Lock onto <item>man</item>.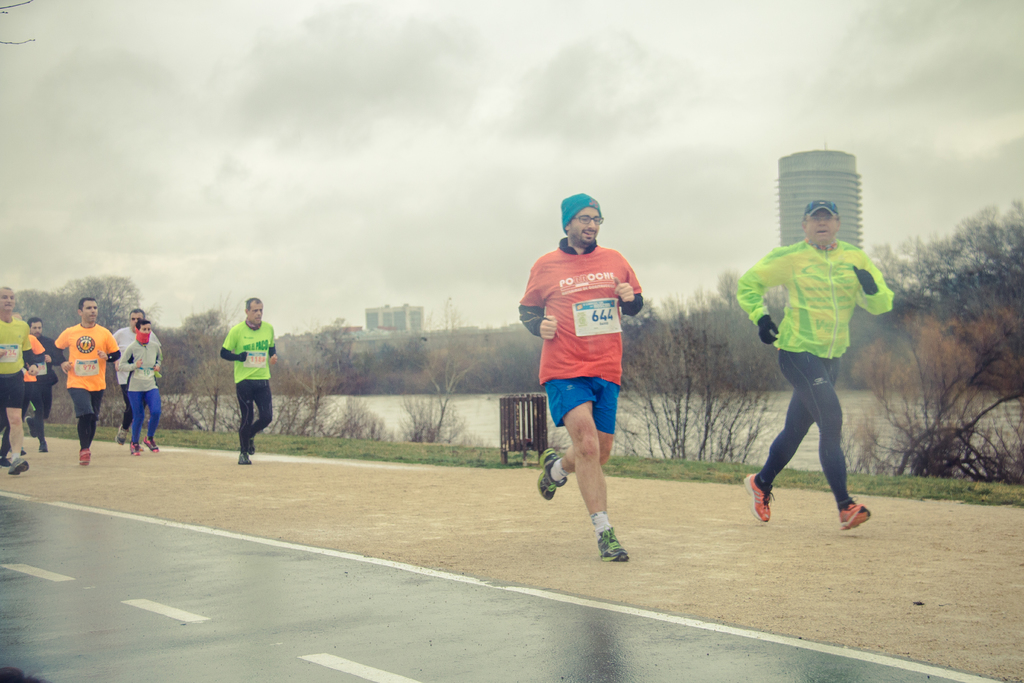
Locked: l=518, t=188, r=653, b=562.
